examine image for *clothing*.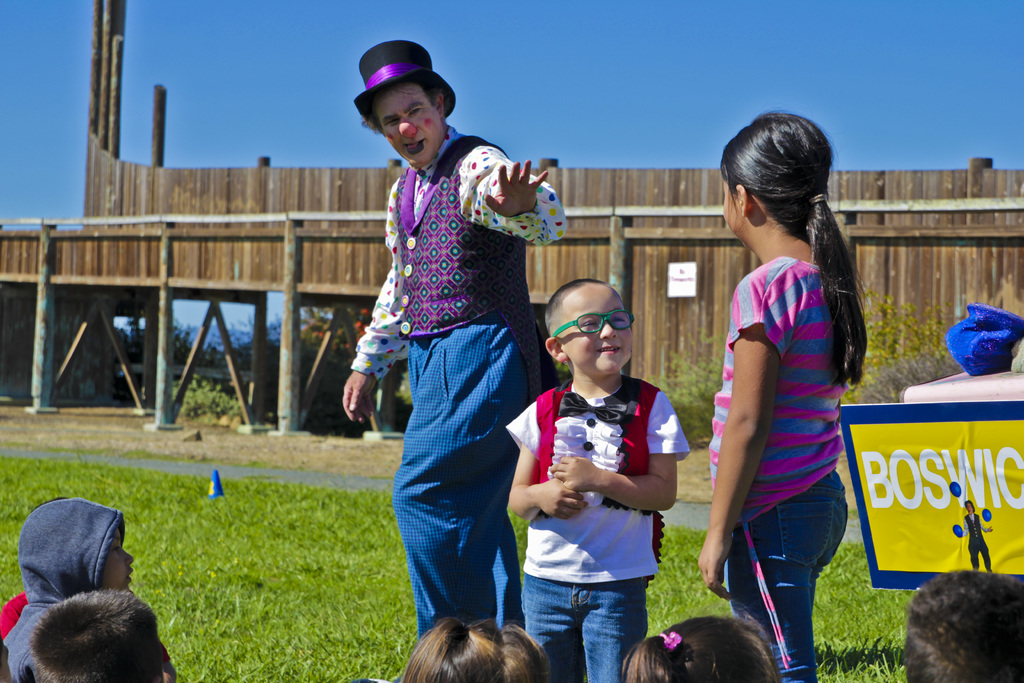
Examination result: (507, 375, 685, 682).
